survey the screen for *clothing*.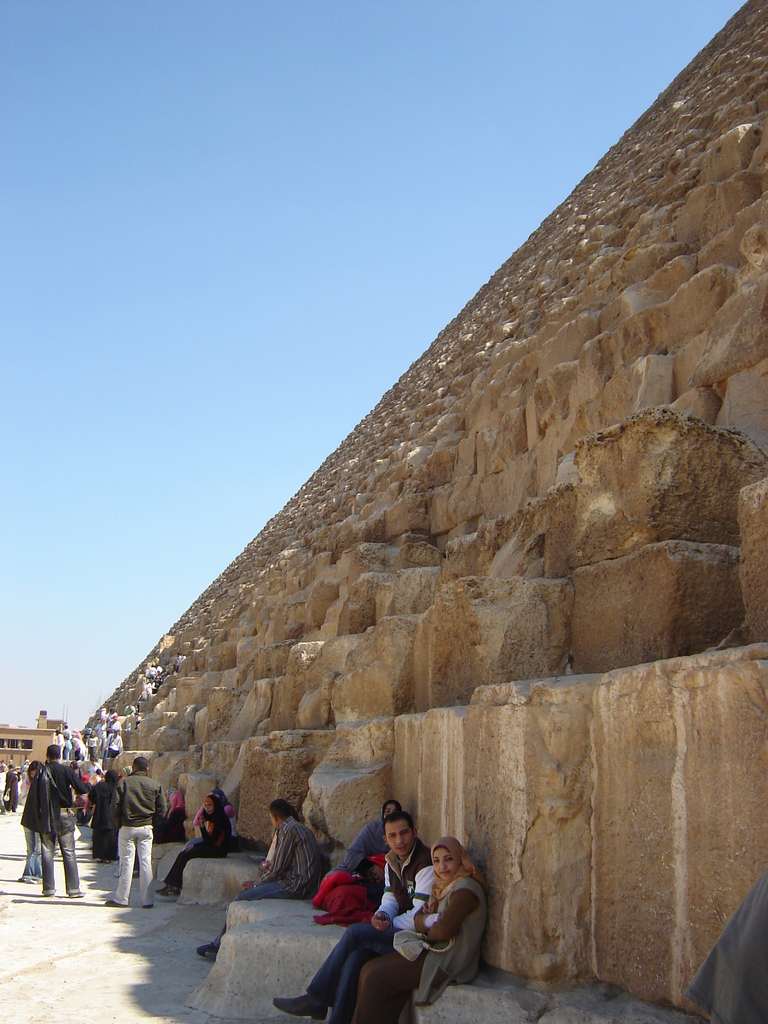
Survey found: (406, 861, 491, 977).
